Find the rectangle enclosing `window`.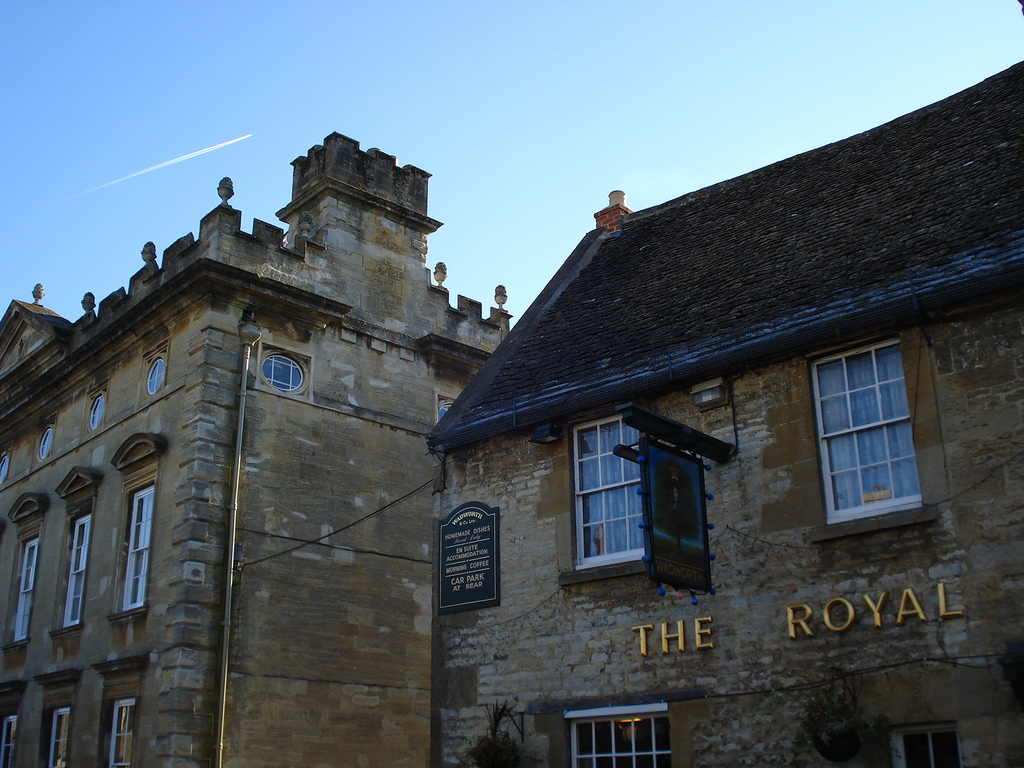
568, 400, 656, 581.
